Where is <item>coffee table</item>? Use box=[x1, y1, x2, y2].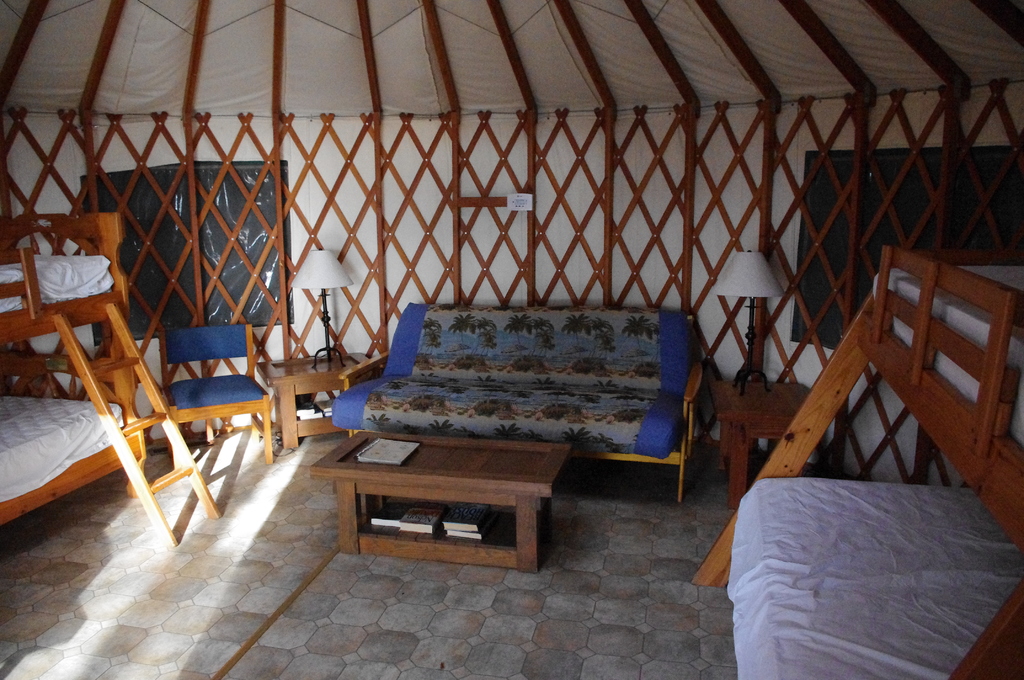
box=[276, 434, 607, 604].
